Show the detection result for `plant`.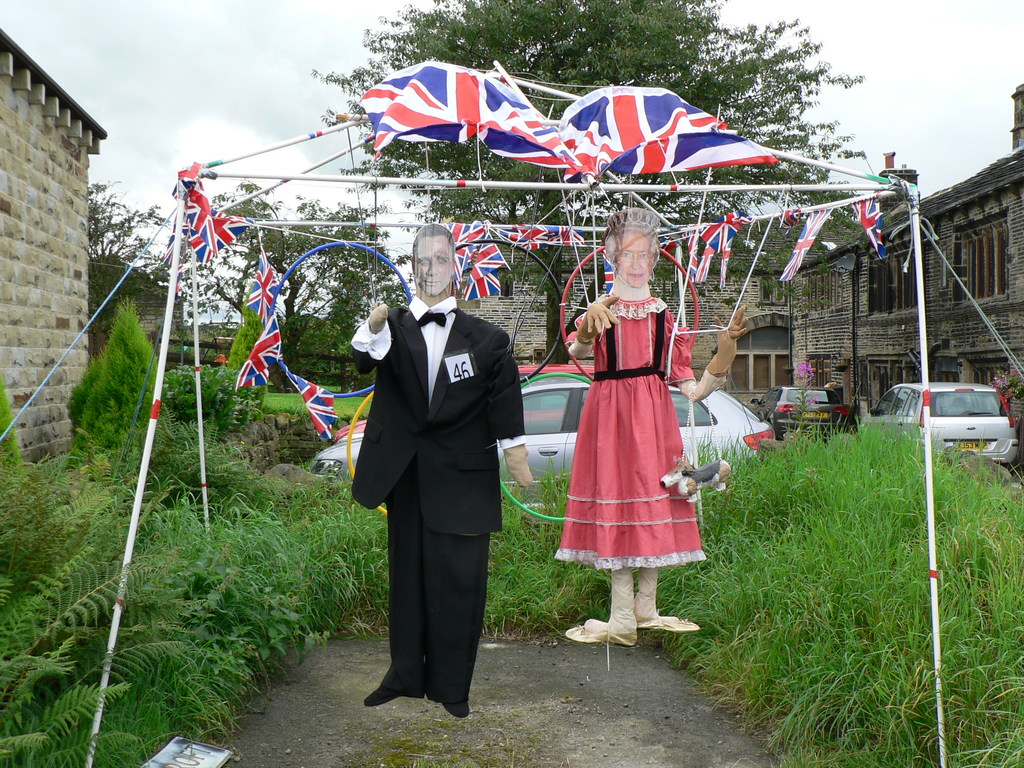
(161, 362, 387, 748).
